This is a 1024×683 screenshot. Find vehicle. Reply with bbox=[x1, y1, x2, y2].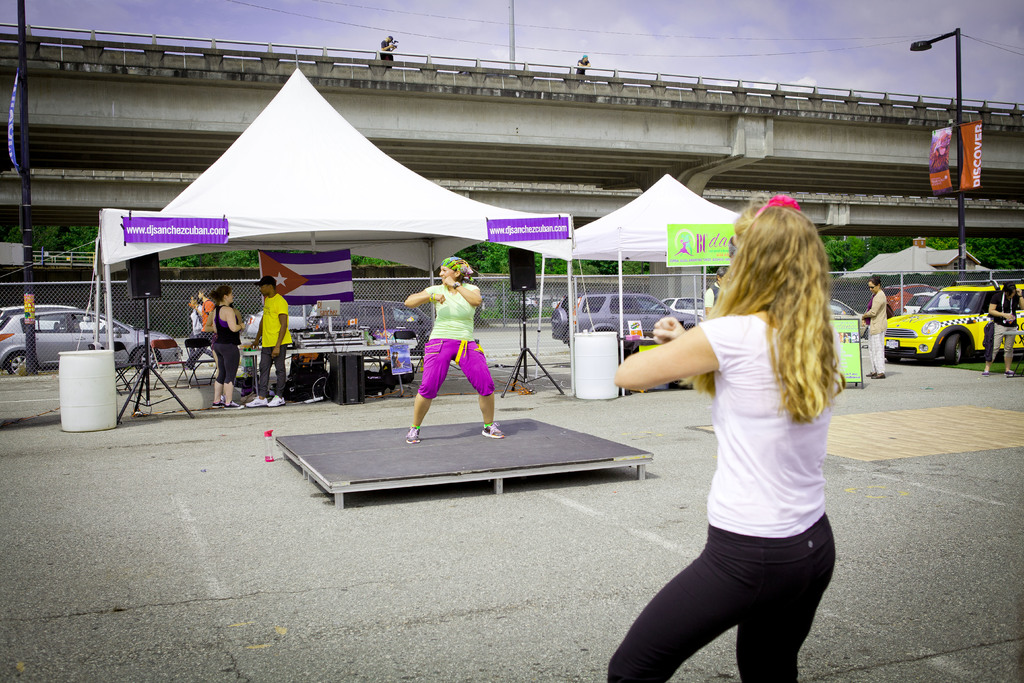
bbox=[653, 294, 709, 325].
